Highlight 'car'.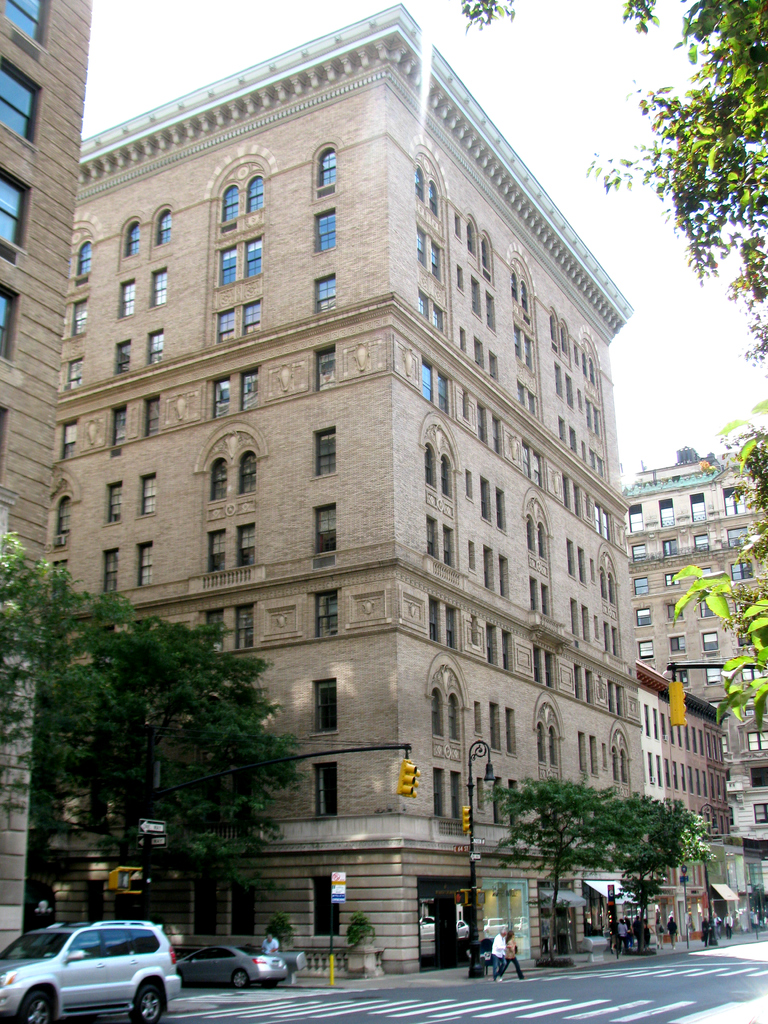
Highlighted region: <bbox>174, 937, 286, 989</bbox>.
